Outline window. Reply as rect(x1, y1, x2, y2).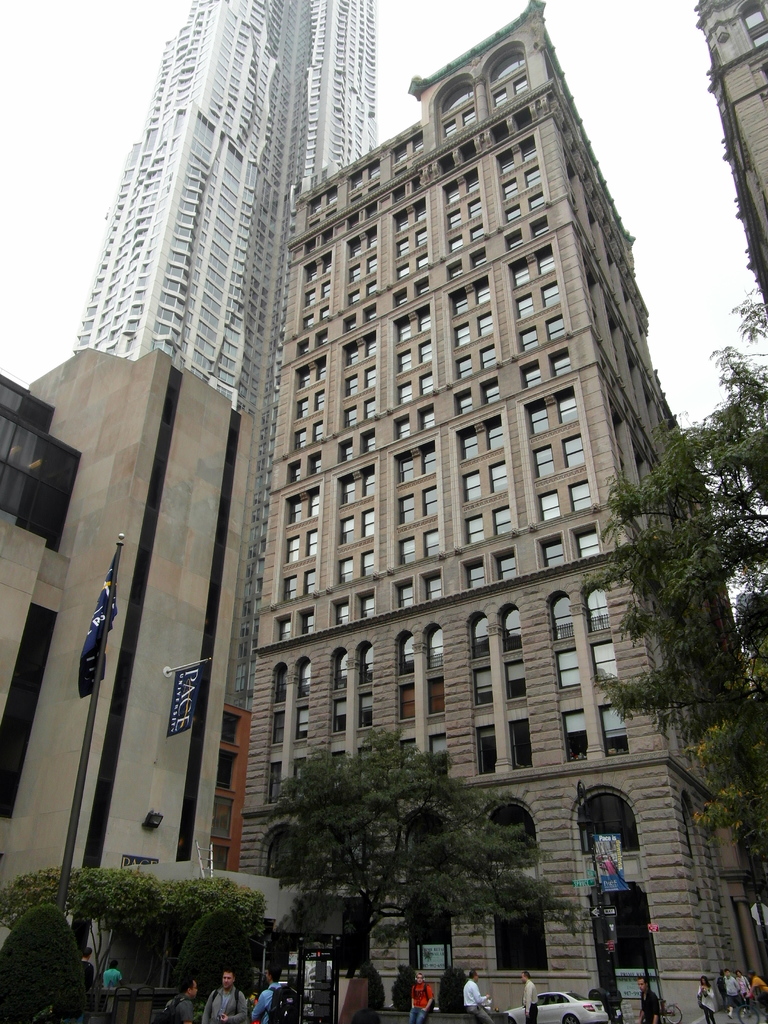
rect(347, 262, 361, 280).
